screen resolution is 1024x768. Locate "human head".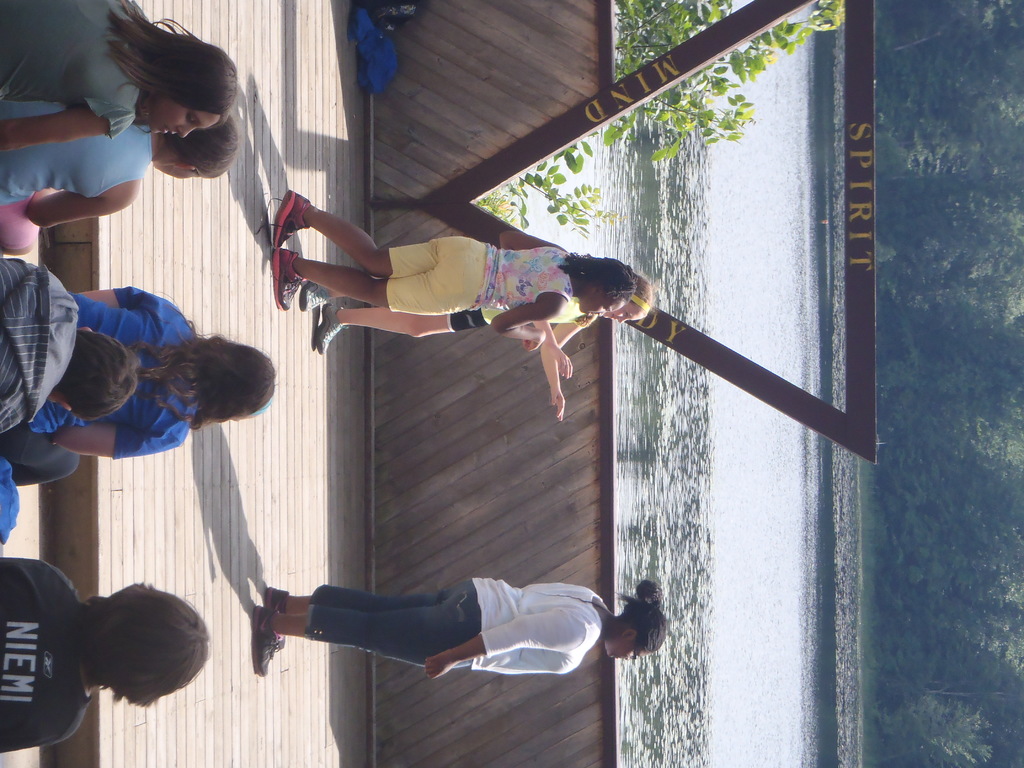
198, 339, 275, 417.
